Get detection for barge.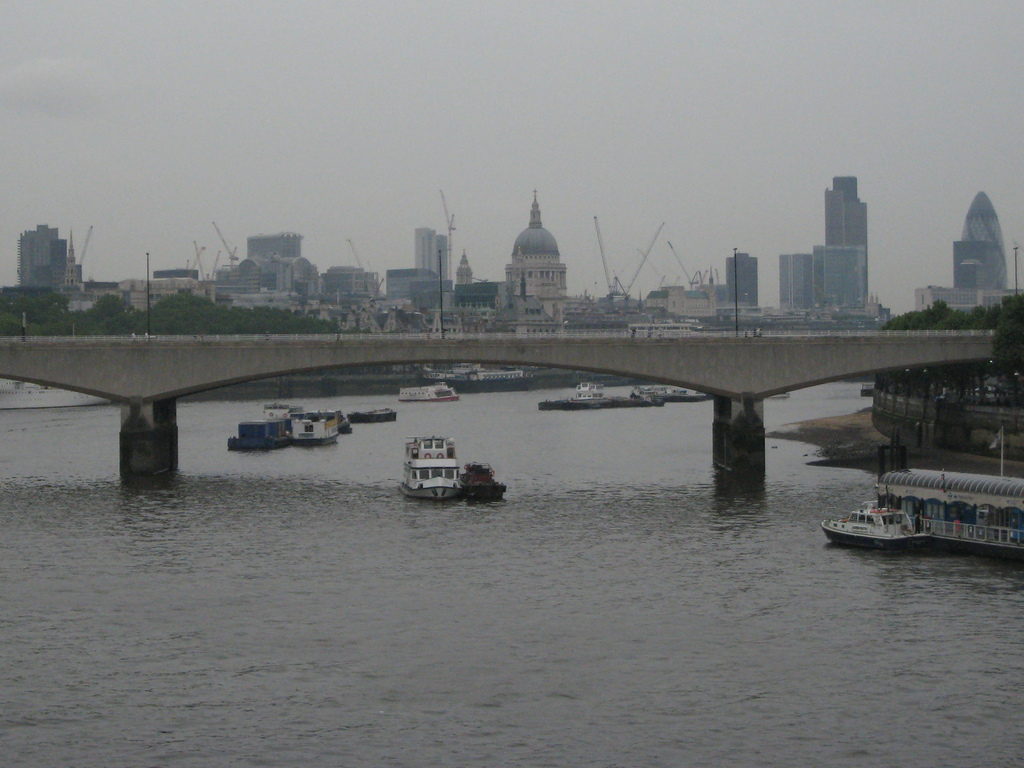
Detection: (left=461, top=460, right=508, bottom=502).
